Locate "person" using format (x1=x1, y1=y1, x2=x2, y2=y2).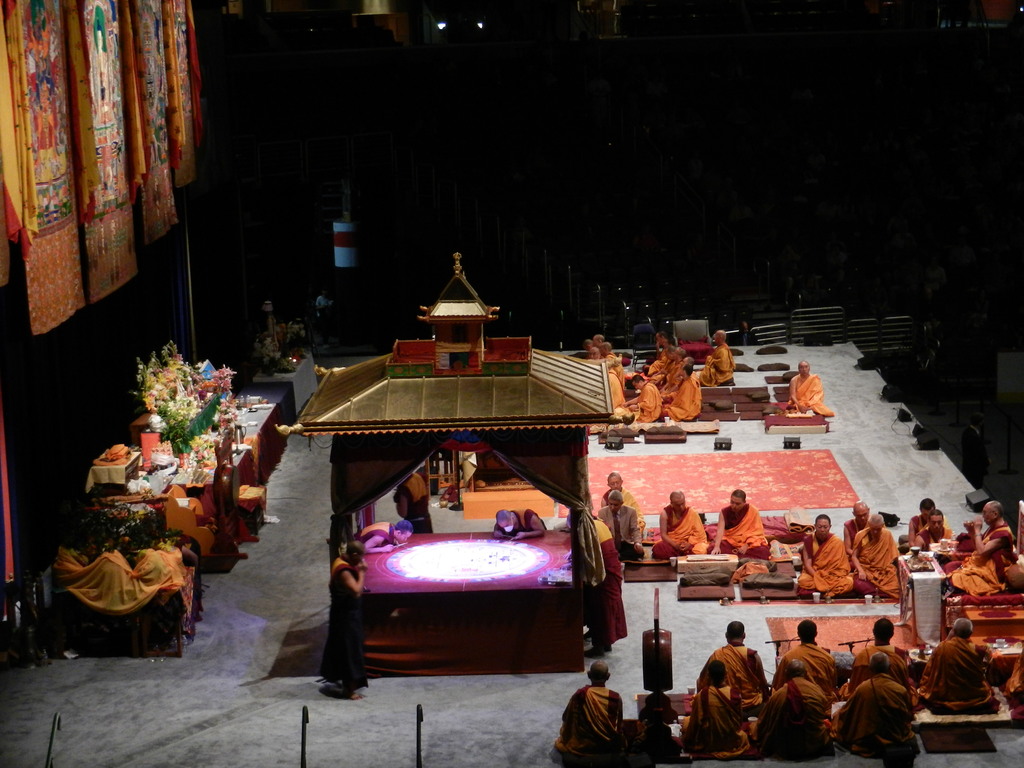
(x1=797, y1=507, x2=849, y2=598).
